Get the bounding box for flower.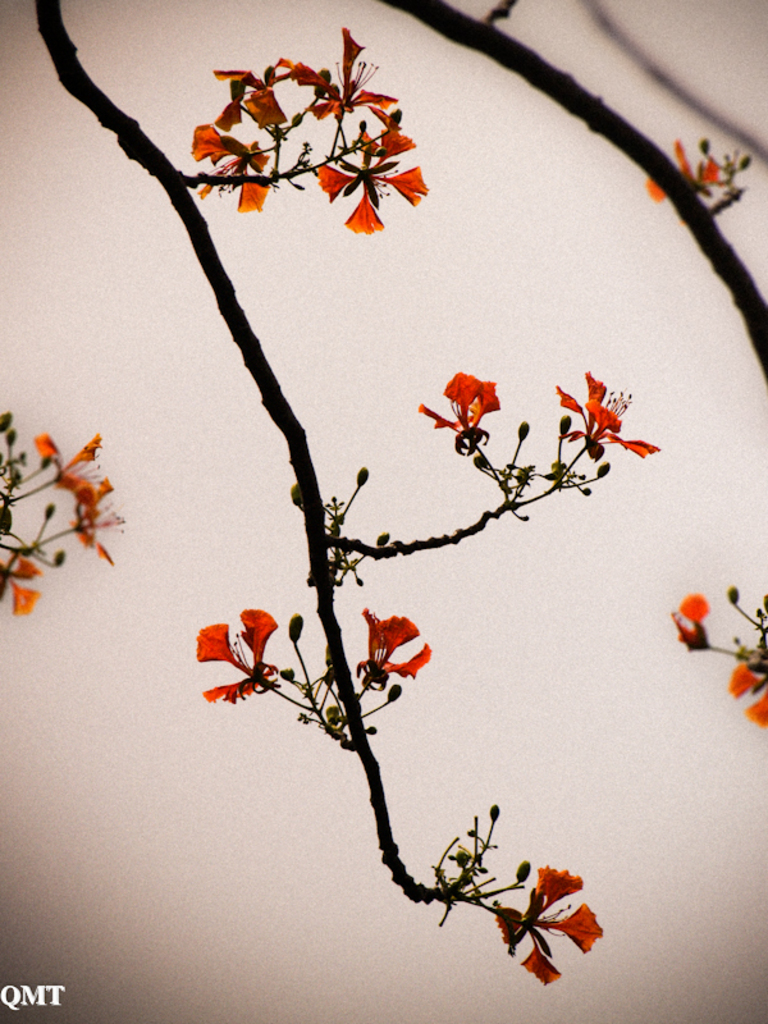
pyautogui.locateOnScreen(292, 27, 396, 128).
